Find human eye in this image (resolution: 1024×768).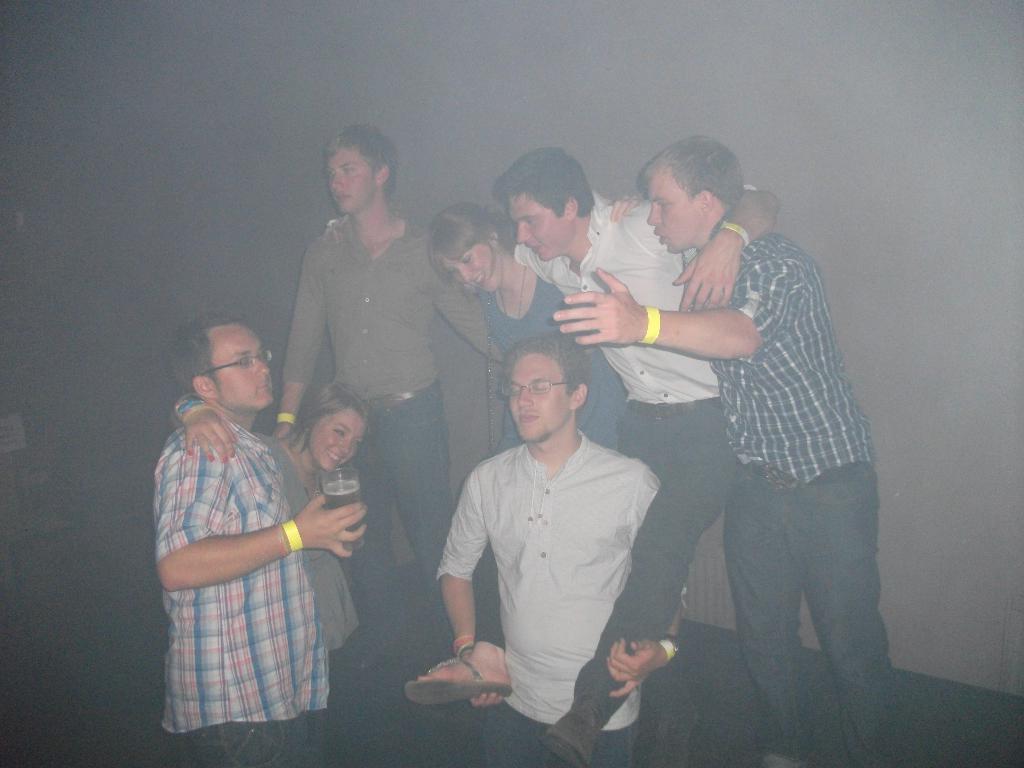
crop(344, 166, 353, 175).
